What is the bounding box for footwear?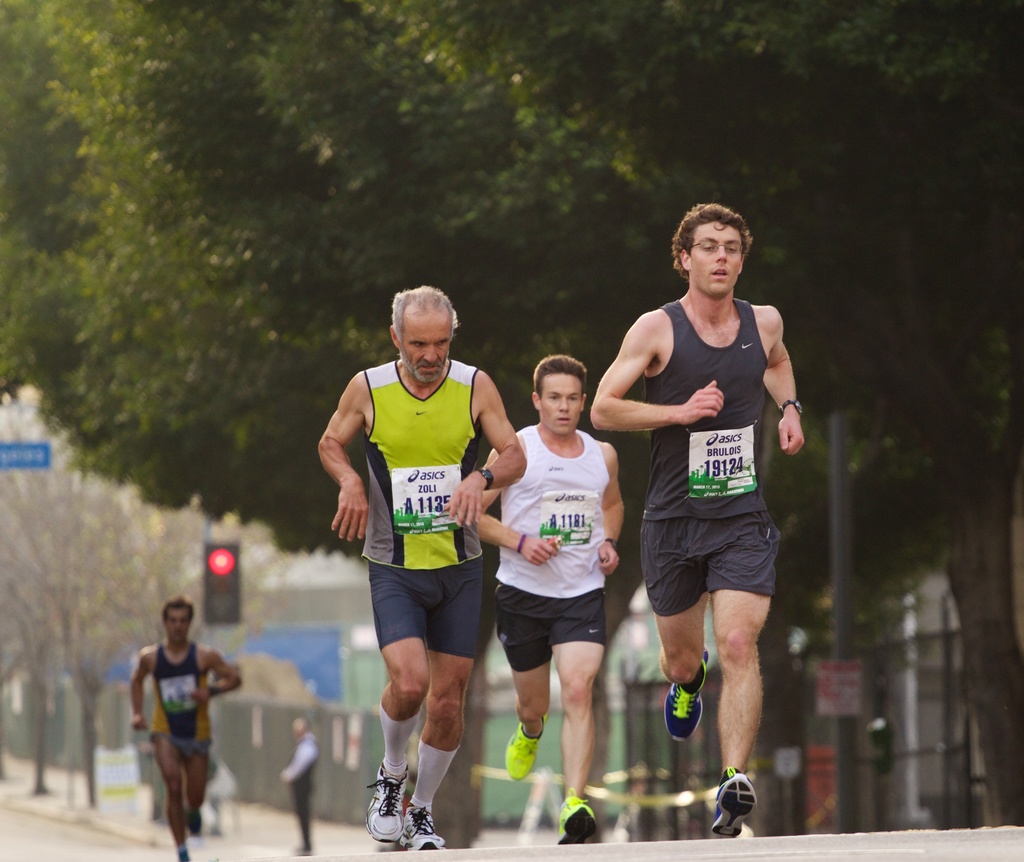
bbox=[664, 645, 707, 744].
